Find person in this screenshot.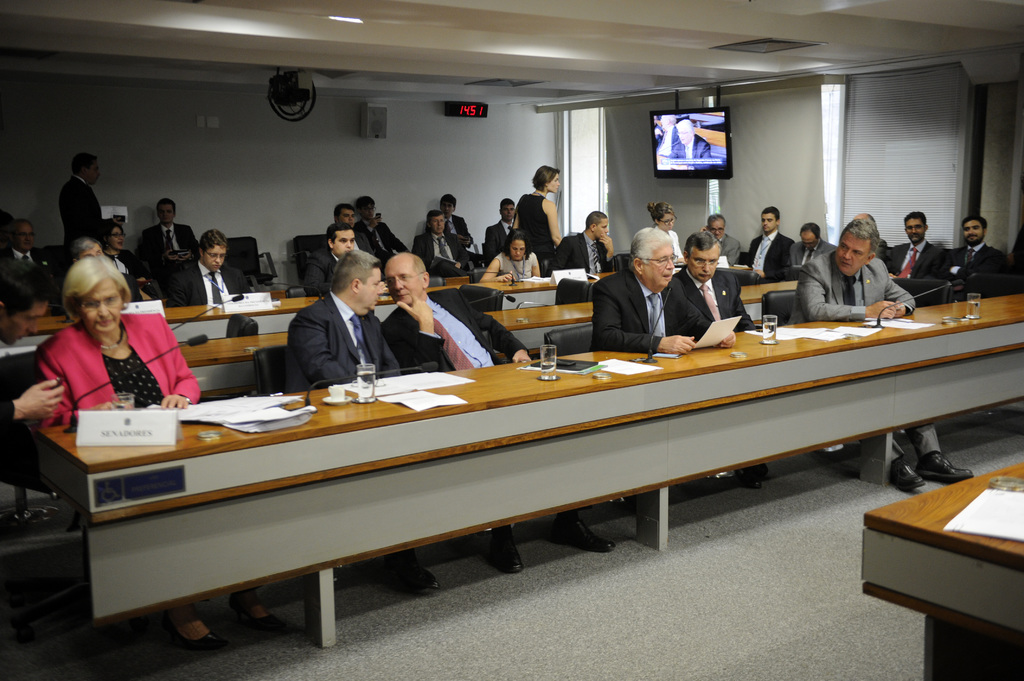
The bounding box for person is region(790, 216, 837, 278).
